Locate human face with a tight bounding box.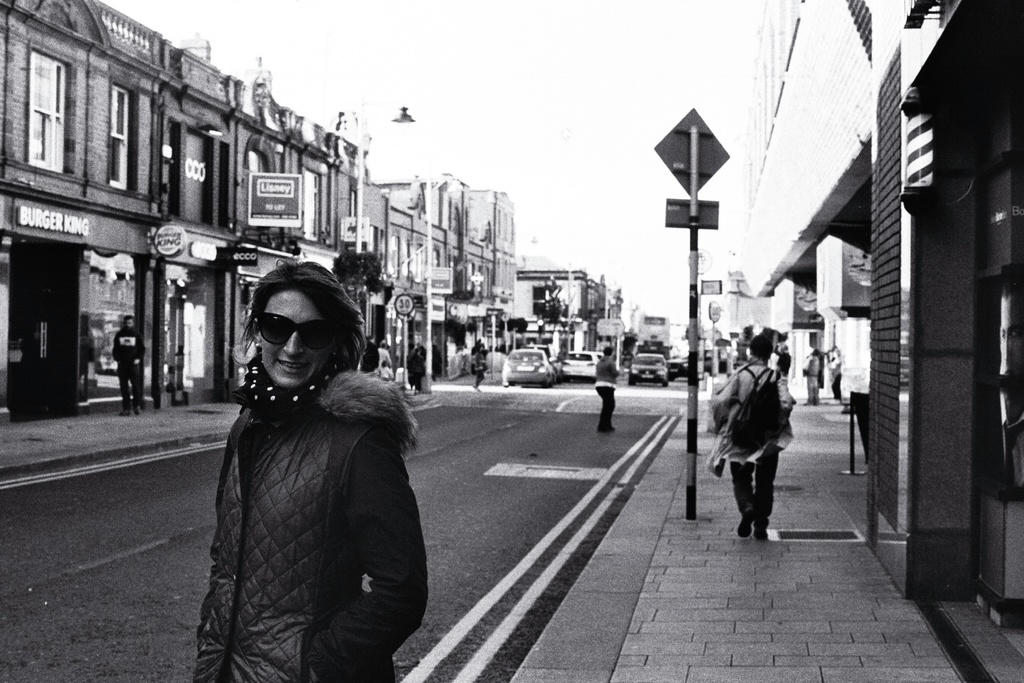
[x1=254, y1=286, x2=325, y2=393].
